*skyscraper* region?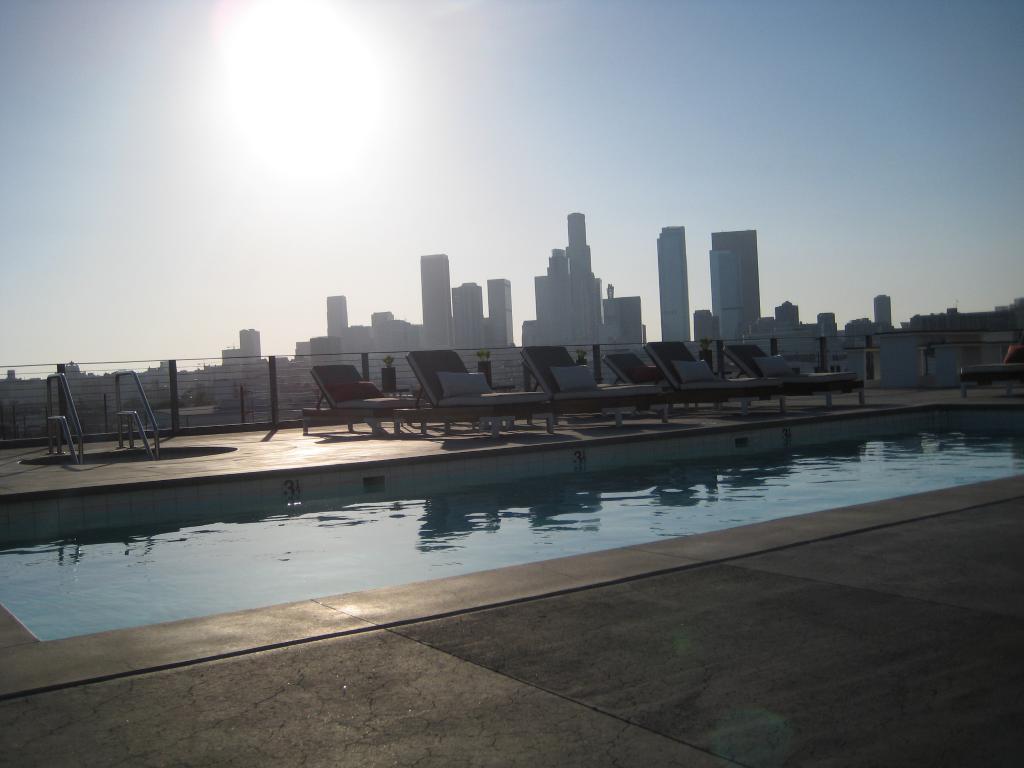
(707, 227, 766, 344)
